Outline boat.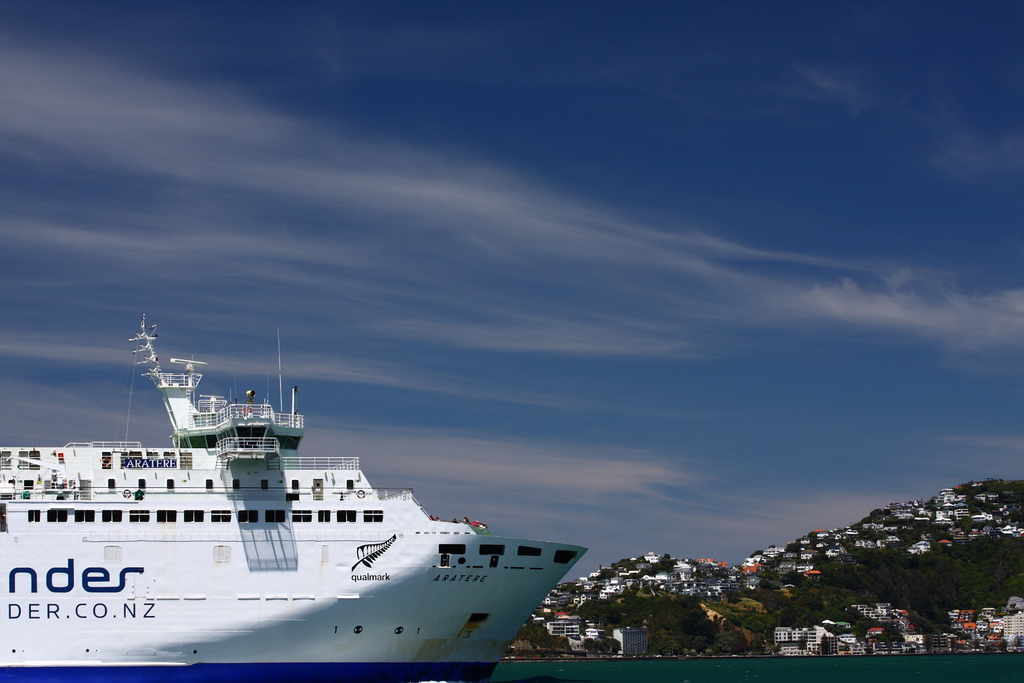
Outline: bbox=(5, 316, 603, 658).
